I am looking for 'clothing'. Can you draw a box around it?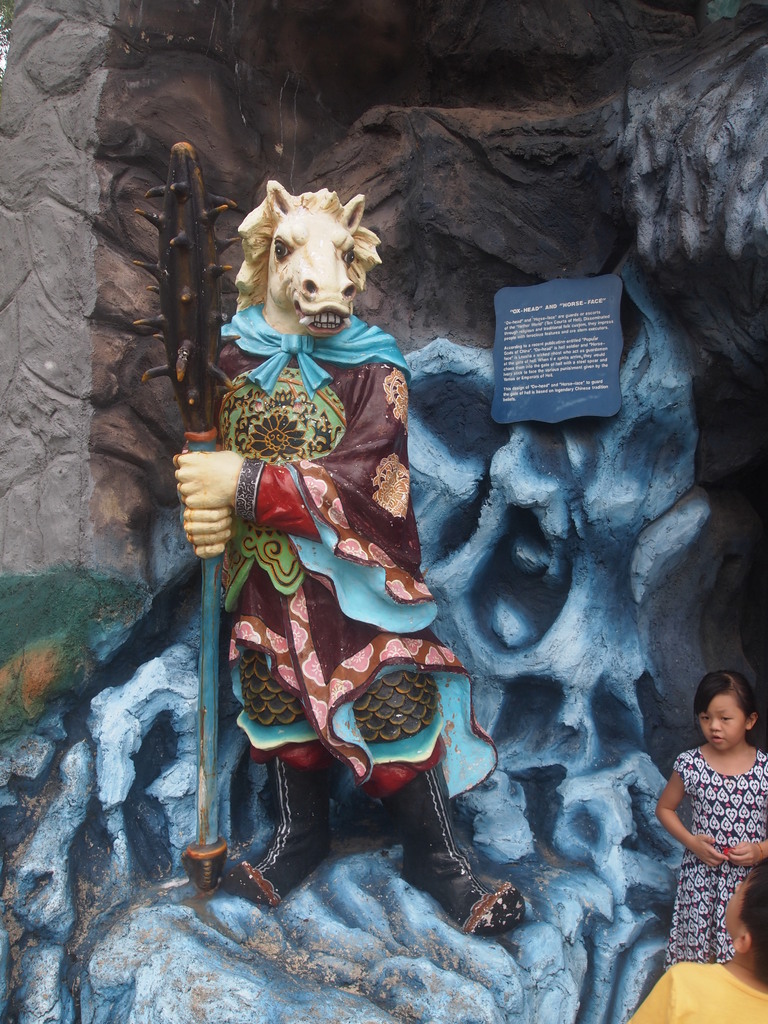
Sure, the bounding box is 203, 228, 438, 760.
